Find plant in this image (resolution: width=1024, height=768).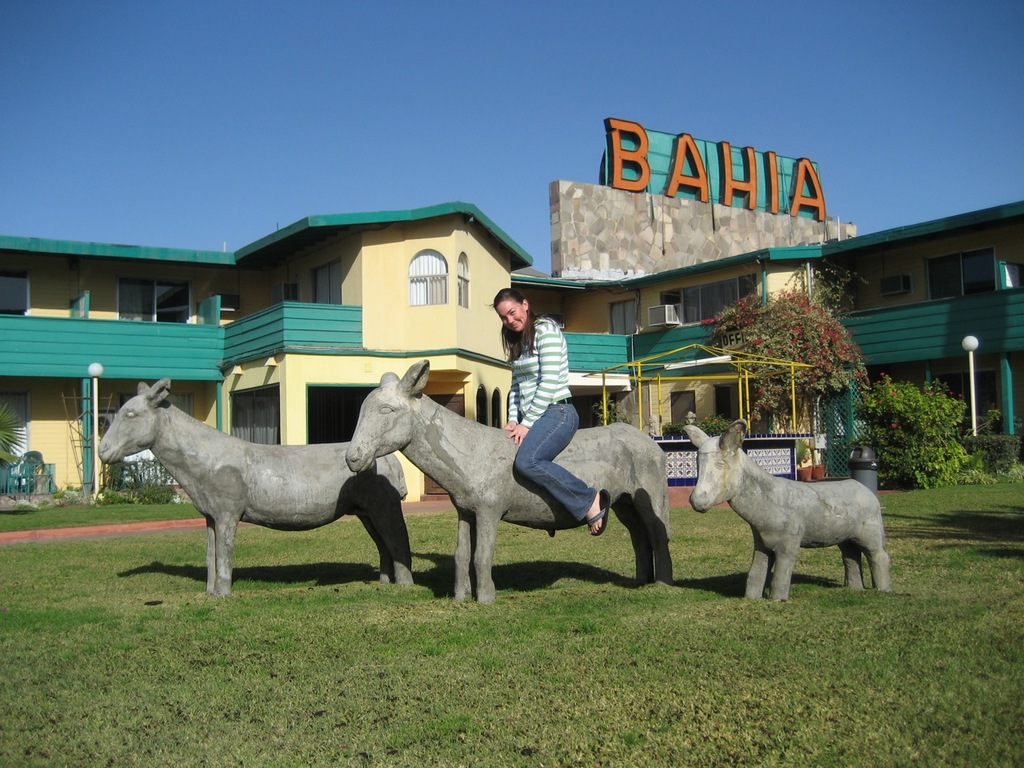
BBox(1, 394, 27, 474).
